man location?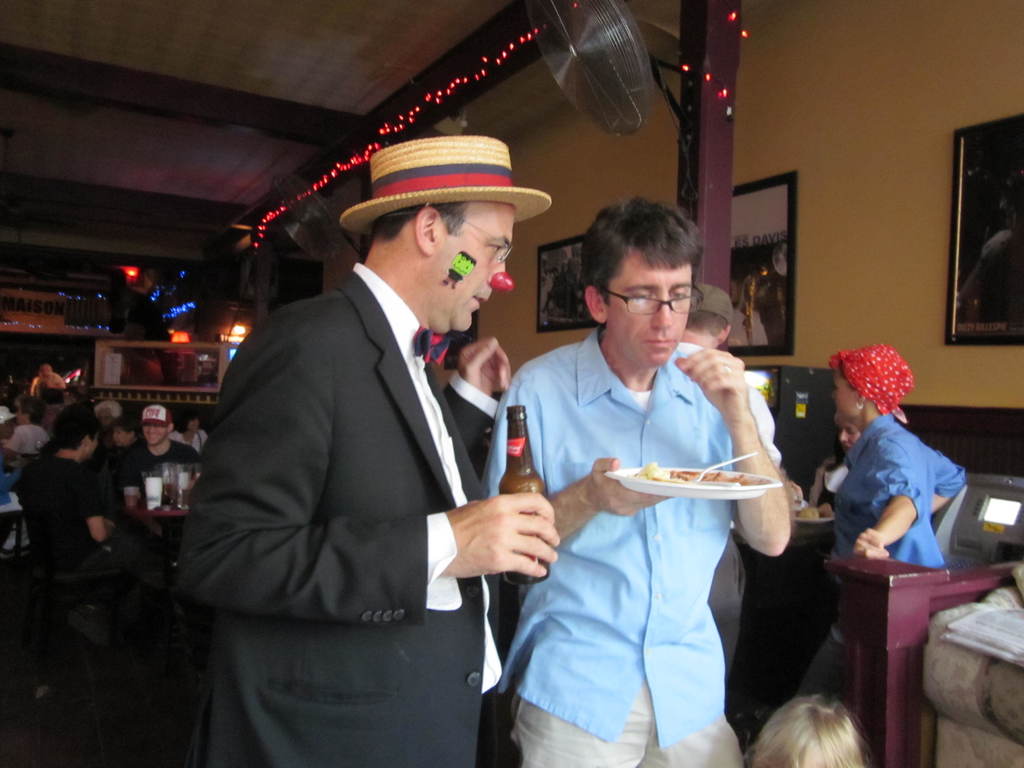
l=671, t=283, r=781, b=677
